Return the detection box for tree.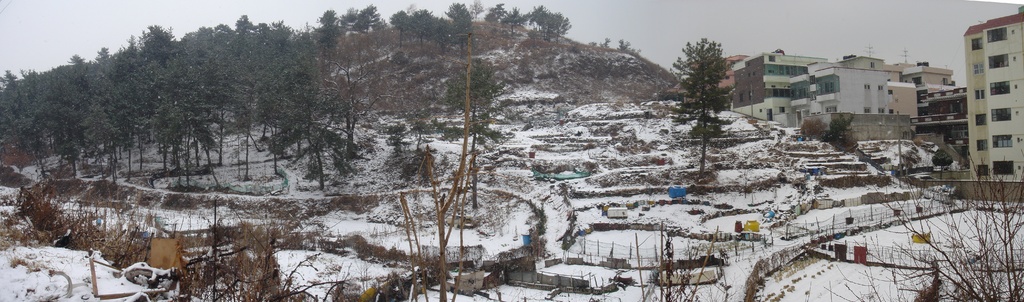
(666, 29, 748, 175).
